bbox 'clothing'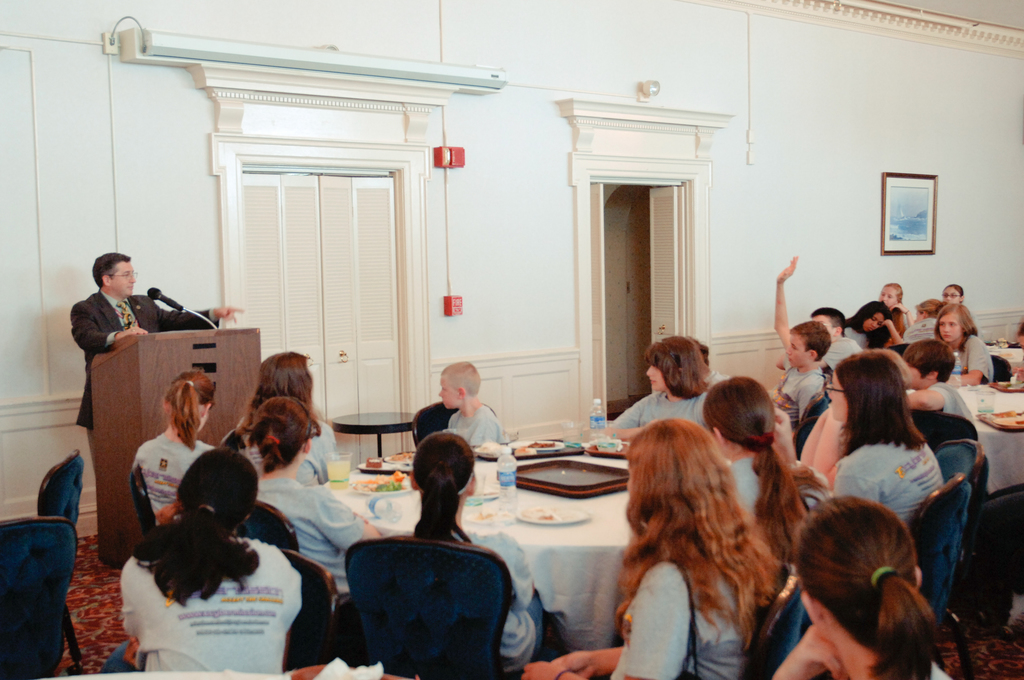
l=445, t=405, r=506, b=452
